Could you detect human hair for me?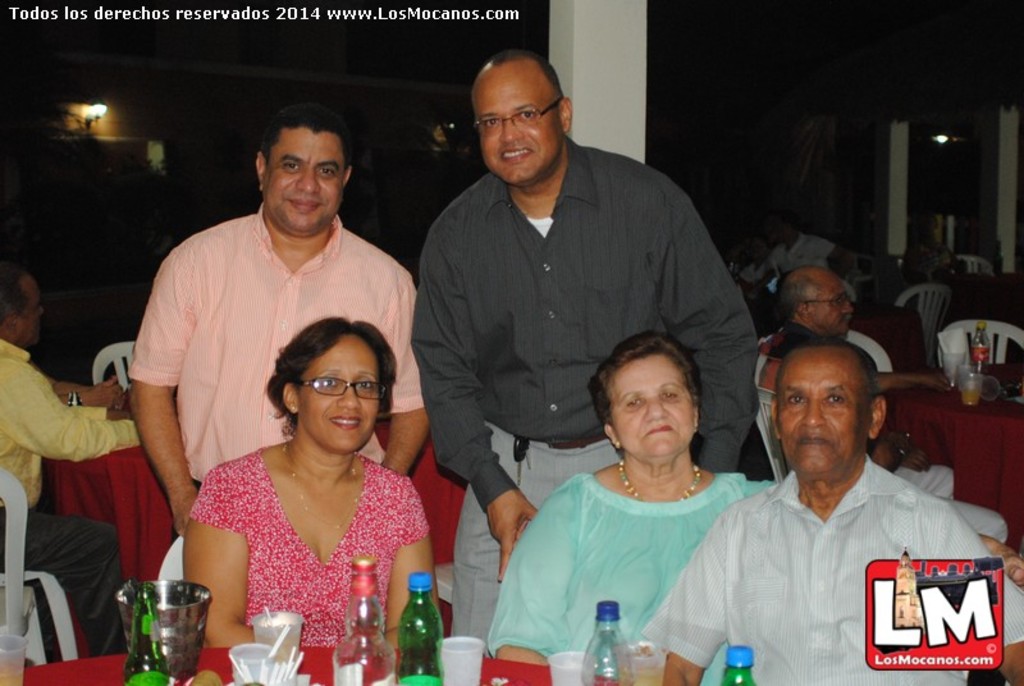
Detection result: 488, 49, 567, 101.
